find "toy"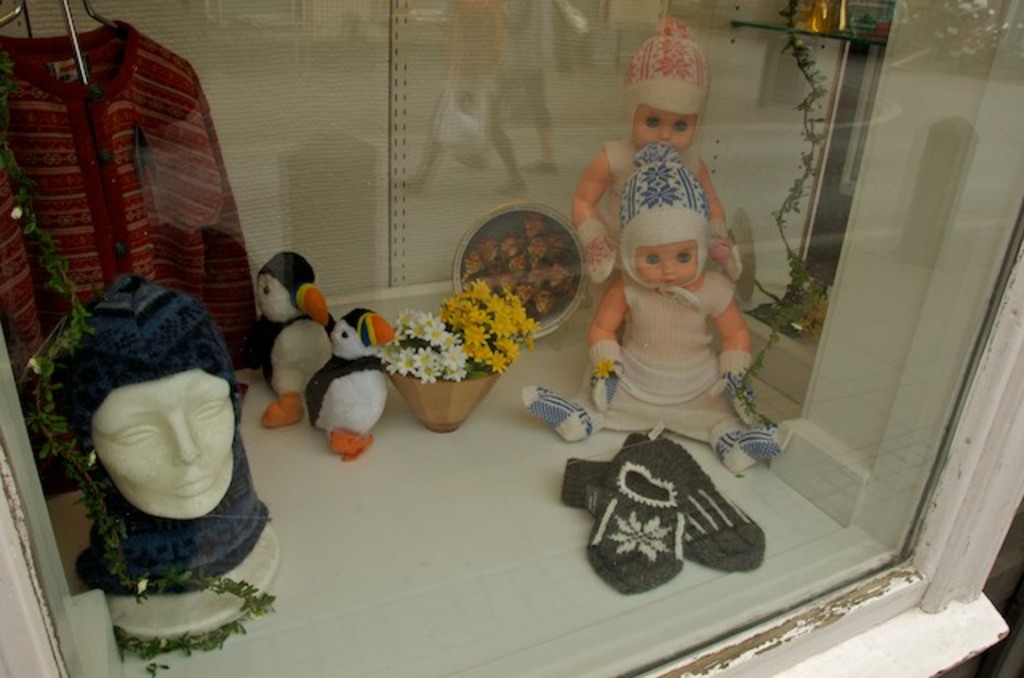
bbox=[579, 138, 779, 453]
